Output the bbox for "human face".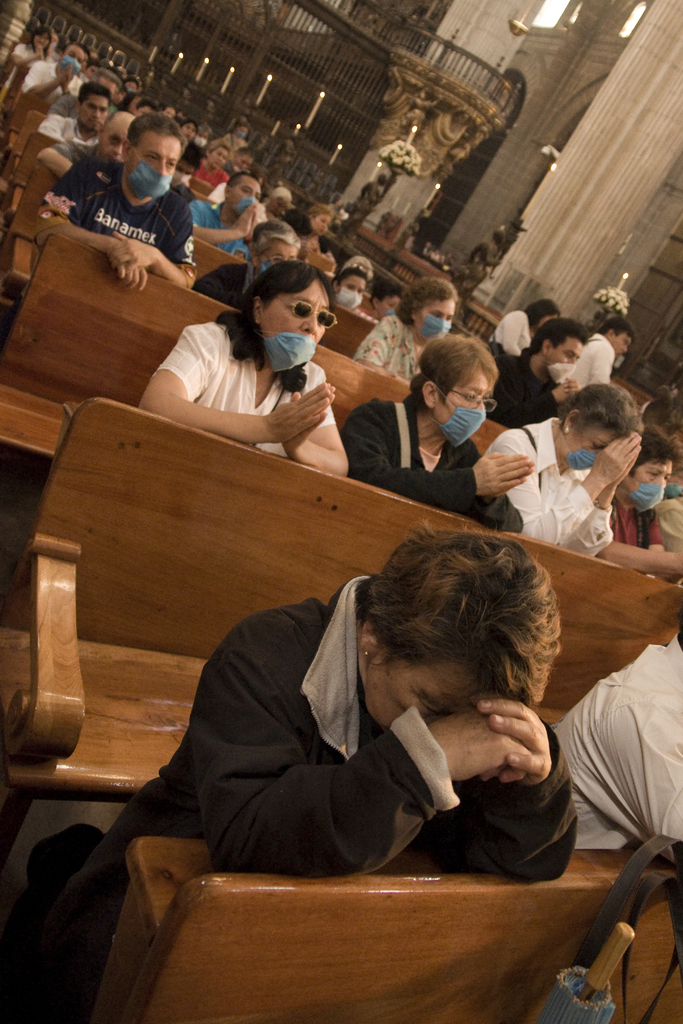
region(317, 212, 325, 237).
